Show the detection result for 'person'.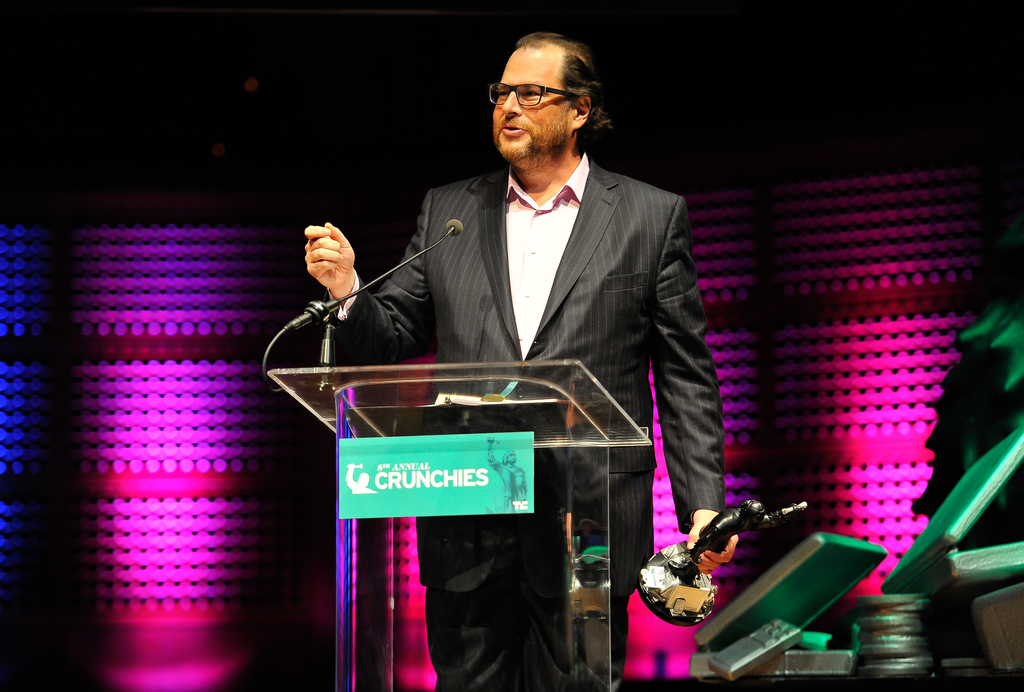
x1=289 y1=75 x2=756 y2=648.
